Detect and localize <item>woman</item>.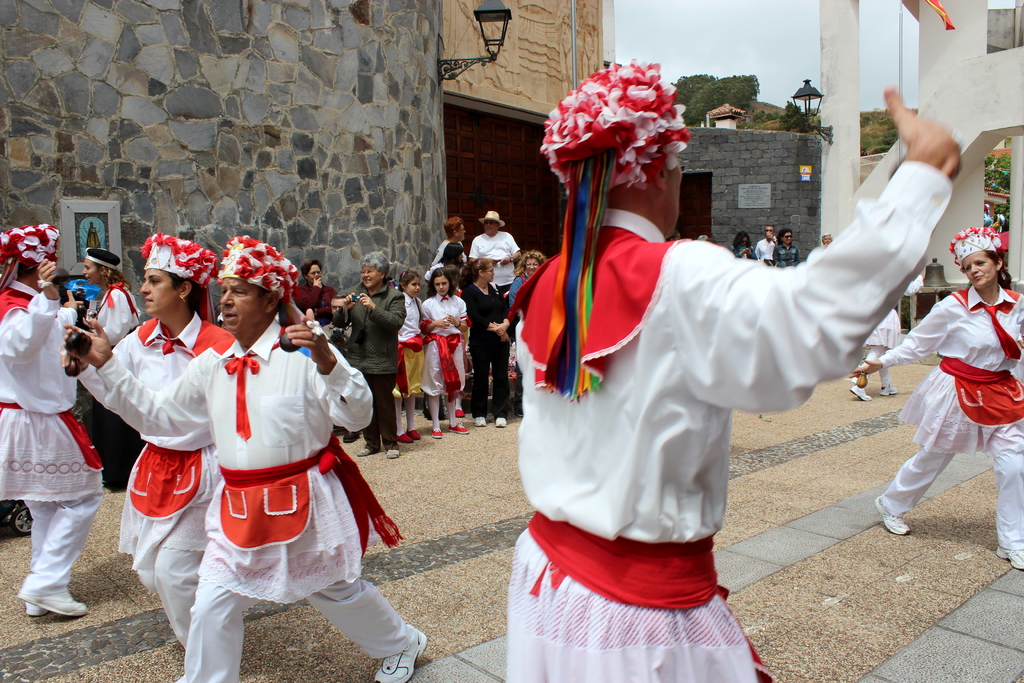
Localized at [69,247,144,493].
